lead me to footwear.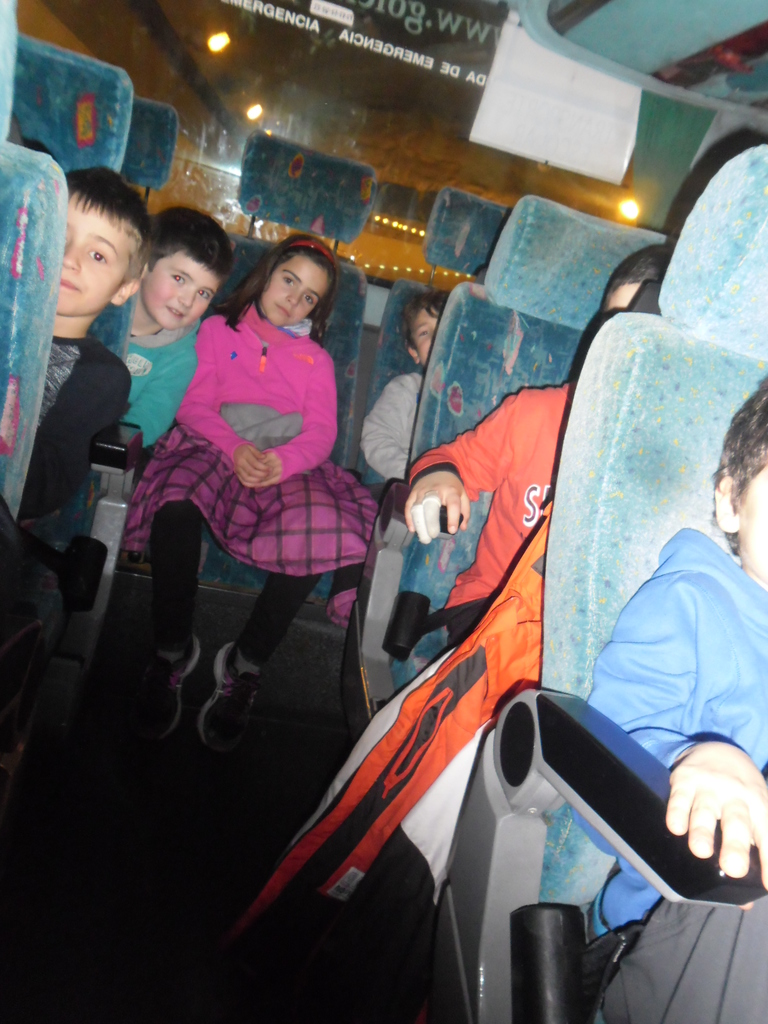
Lead to [191,644,264,759].
